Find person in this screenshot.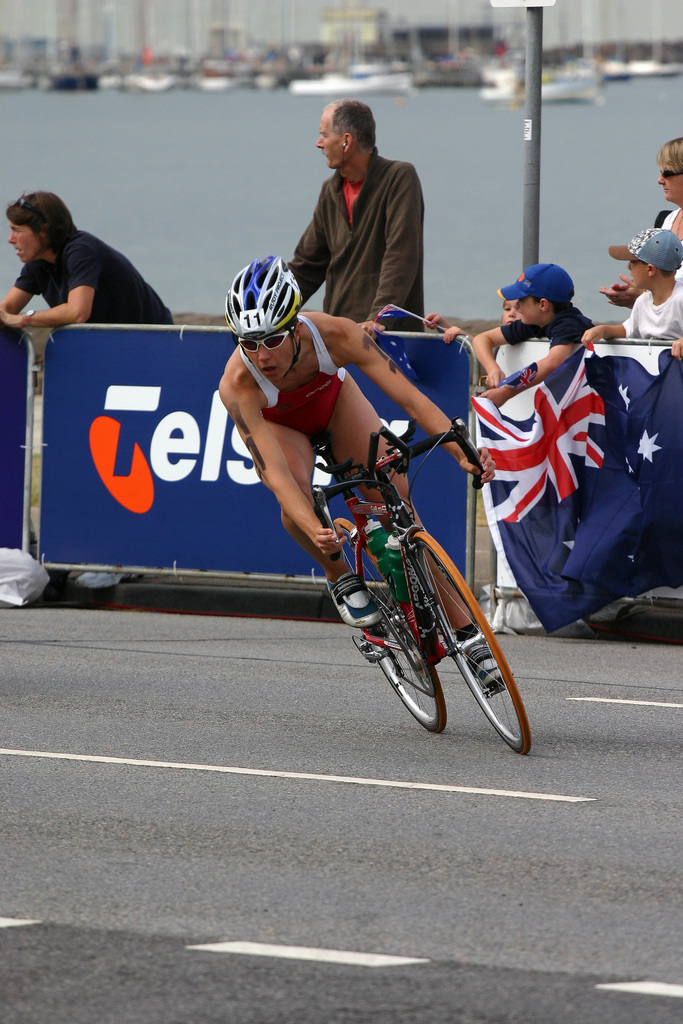
The bounding box for person is locate(217, 251, 511, 693).
